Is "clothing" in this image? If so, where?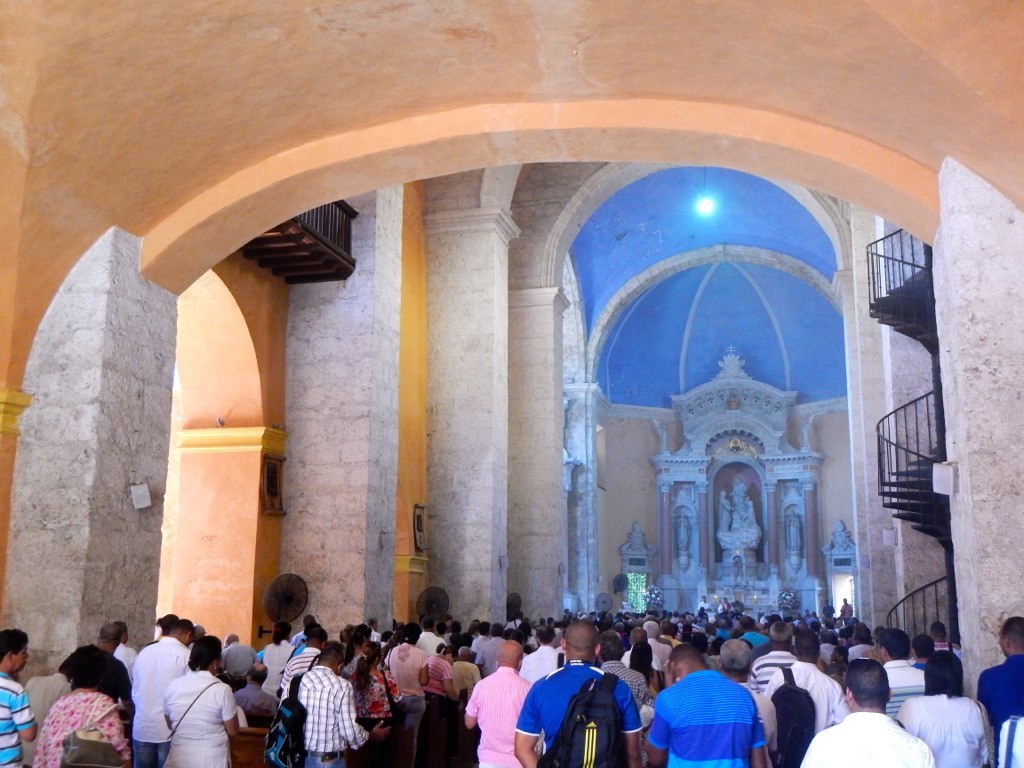
Yes, at bbox=[281, 664, 370, 767].
